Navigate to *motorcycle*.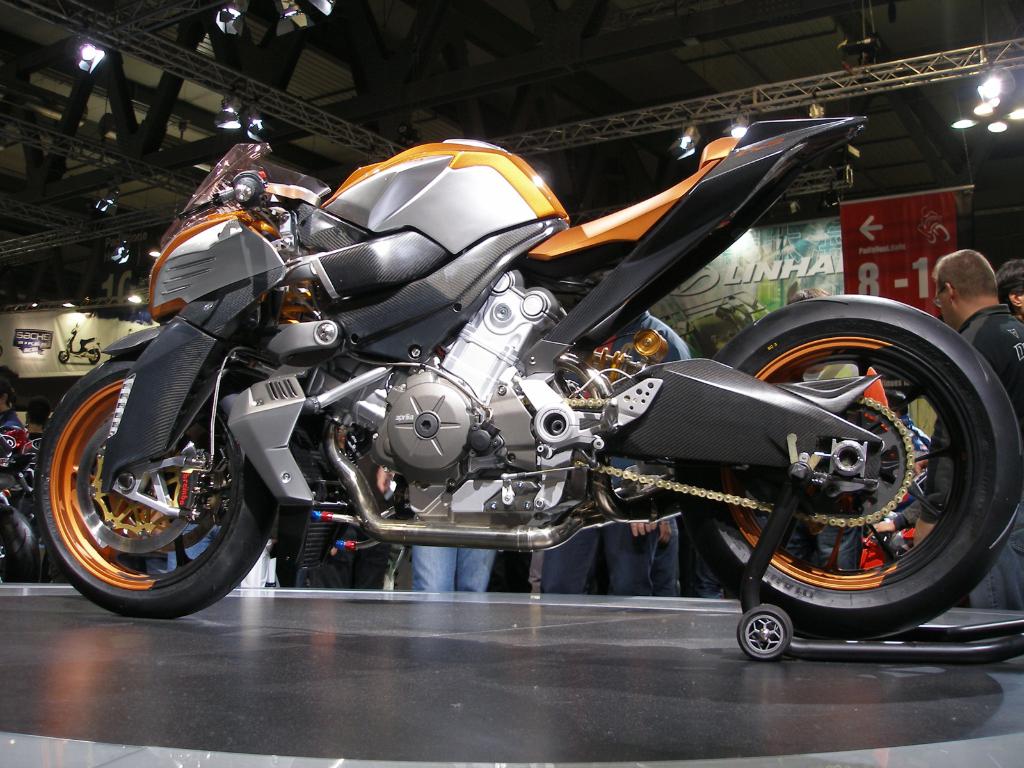
Navigation target: <box>29,86,968,670</box>.
